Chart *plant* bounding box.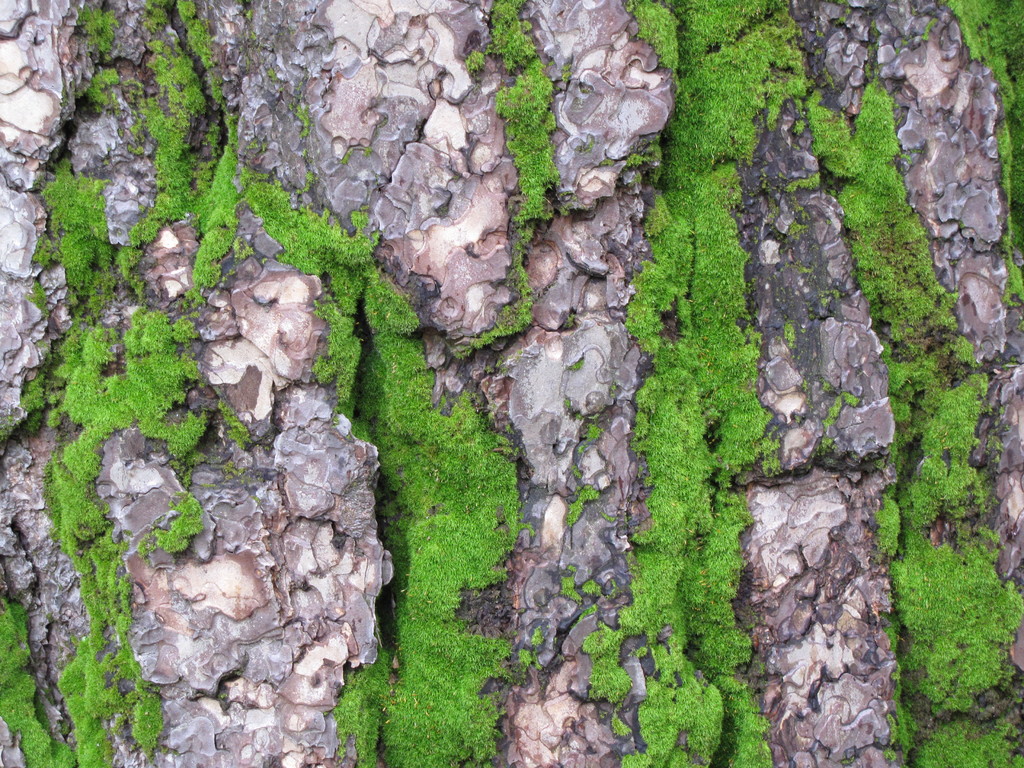
Charted: {"left": 835, "top": 0, "right": 854, "bottom": 25}.
